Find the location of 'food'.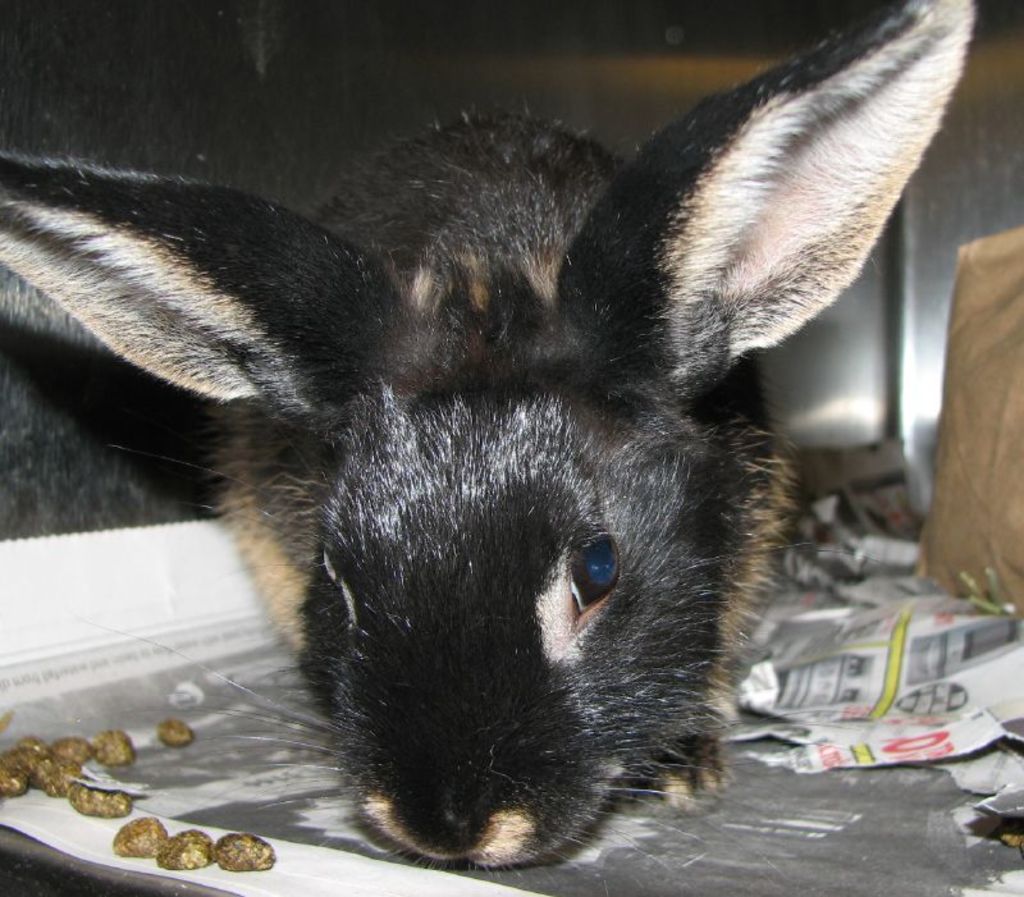
Location: [x1=109, y1=818, x2=168, y2=862].
